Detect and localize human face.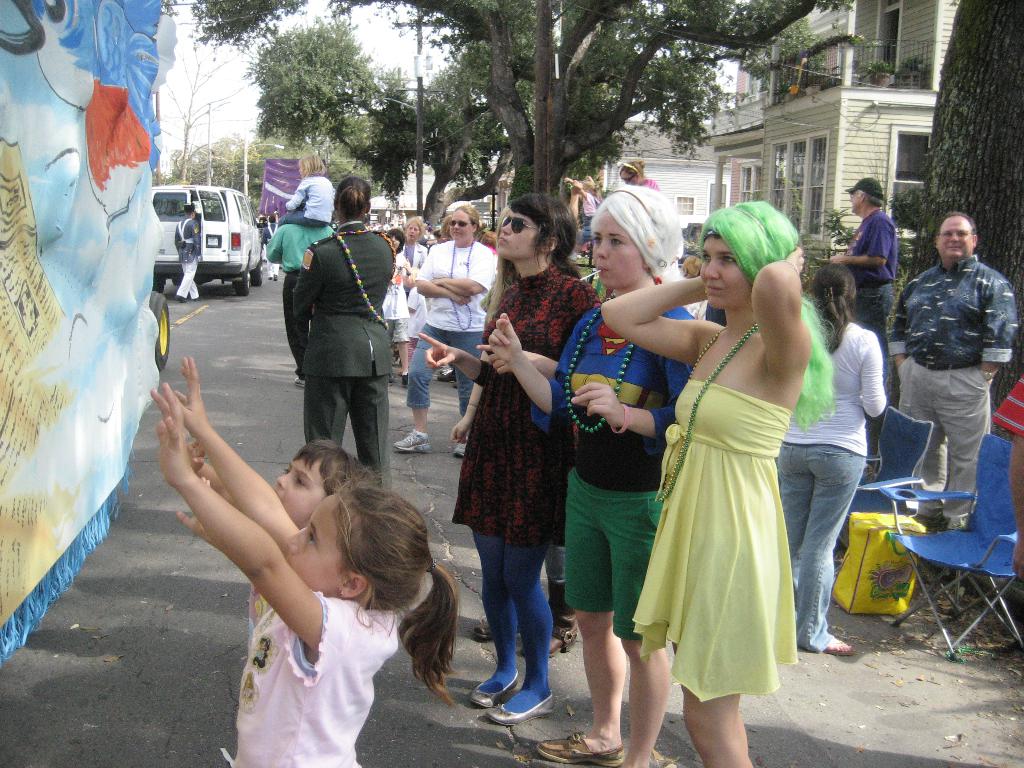
Localized at bbox=(622, 172, 637, 183).
